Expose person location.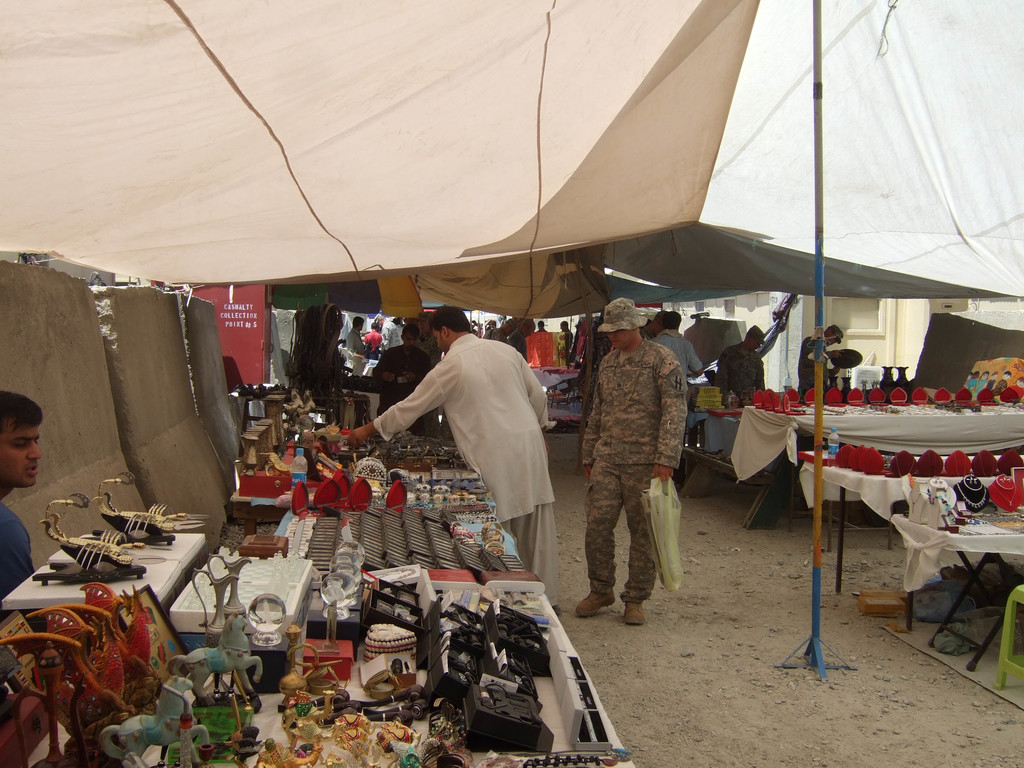
Exposed at l=644, t=314, r=662, b=340.
